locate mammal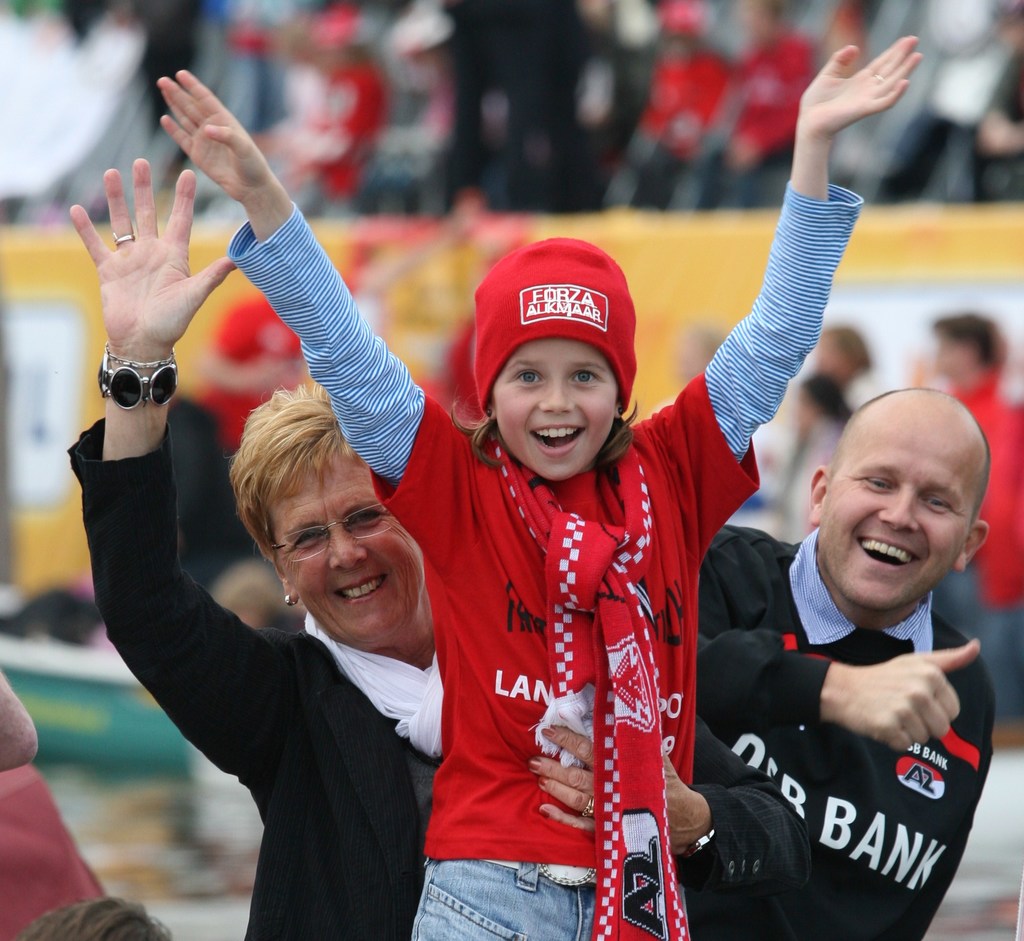
box=[0, 663, 38, 778]
